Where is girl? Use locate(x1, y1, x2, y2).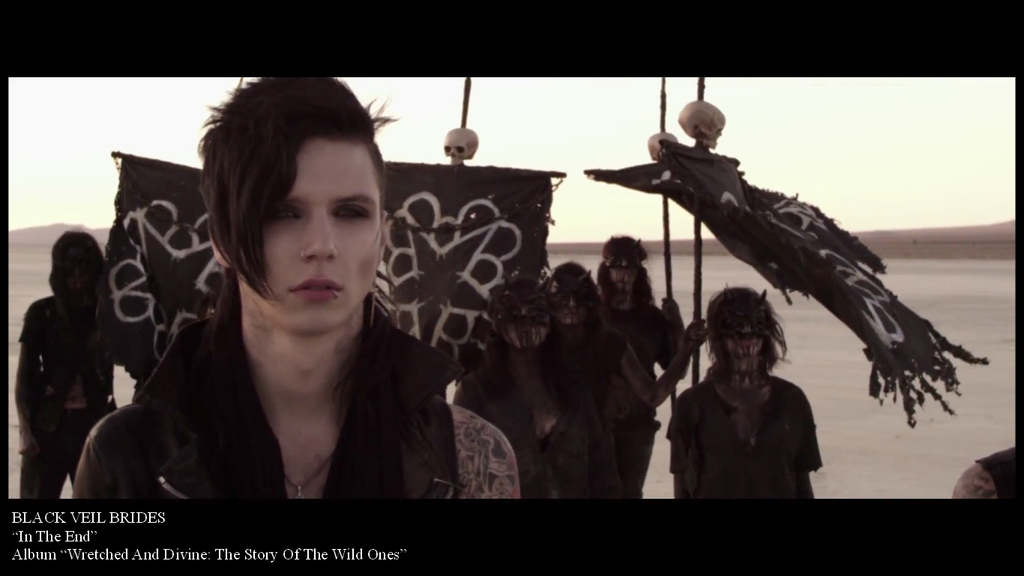
locate(71, 73, 519, 500).
